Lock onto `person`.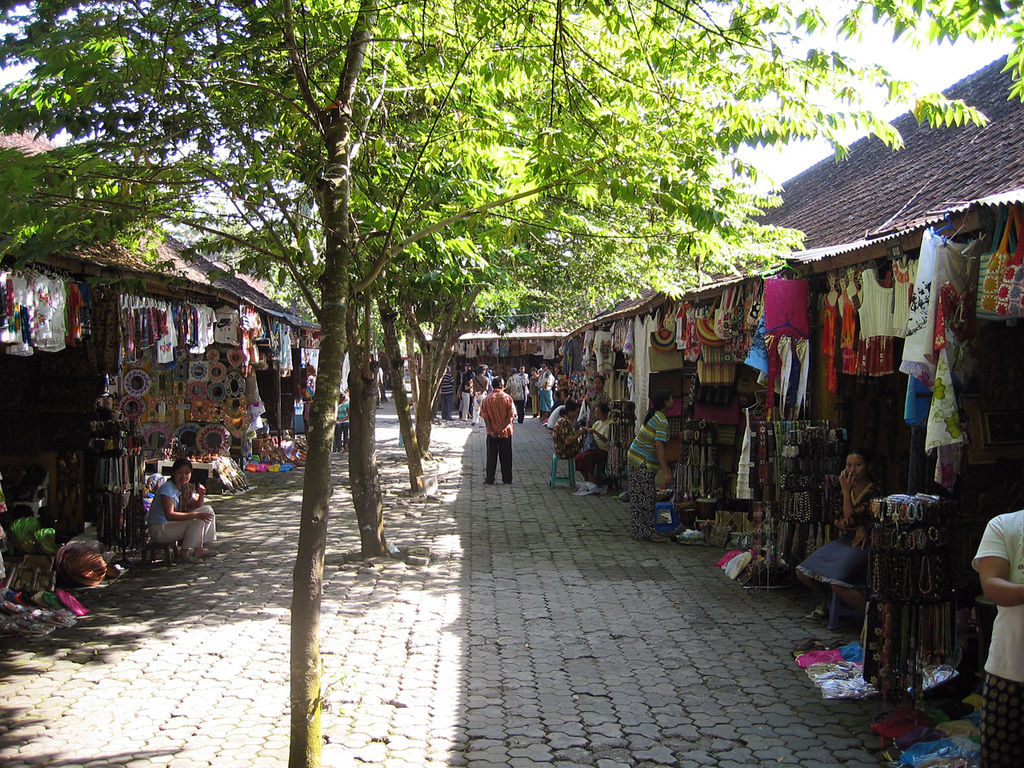
Locked: (left=470, top=372, right=518, bottom=500).
